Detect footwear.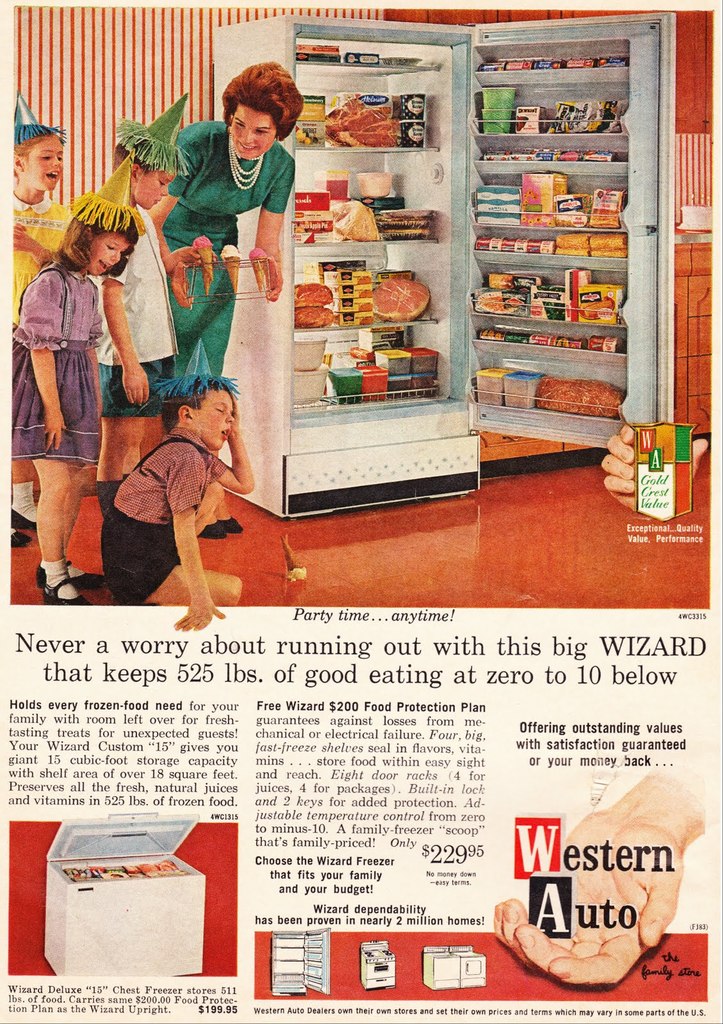
Detected at bbox(218, 515, 243, 533).
